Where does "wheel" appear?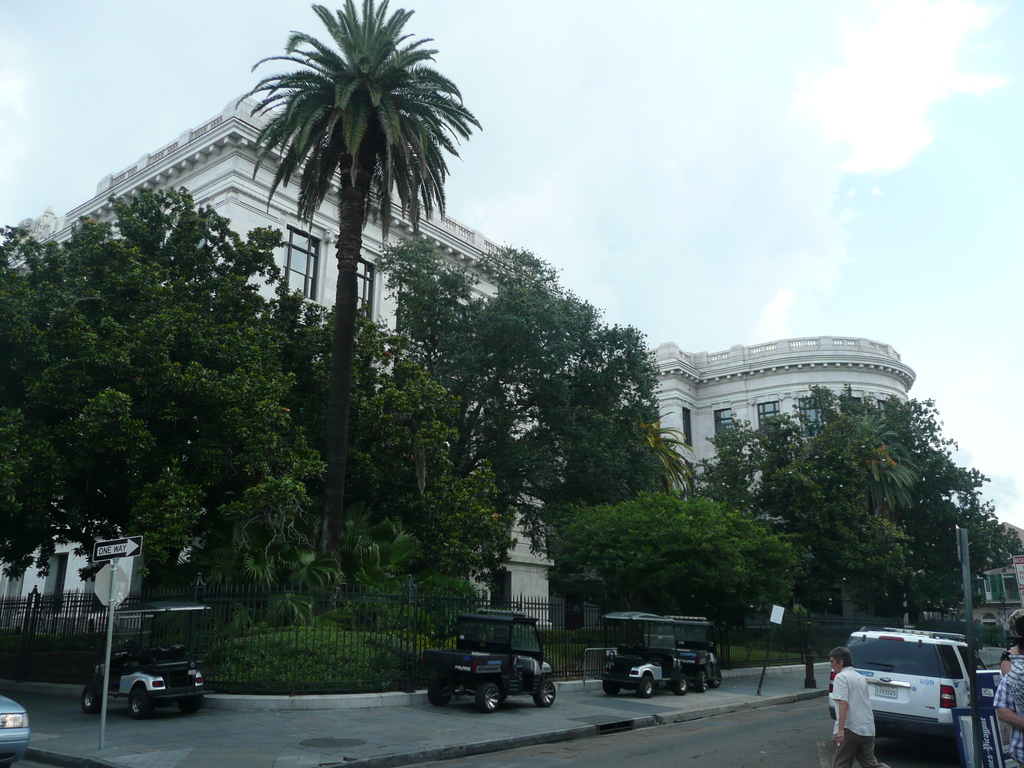
Appears at 696, 664, 709, 694.
